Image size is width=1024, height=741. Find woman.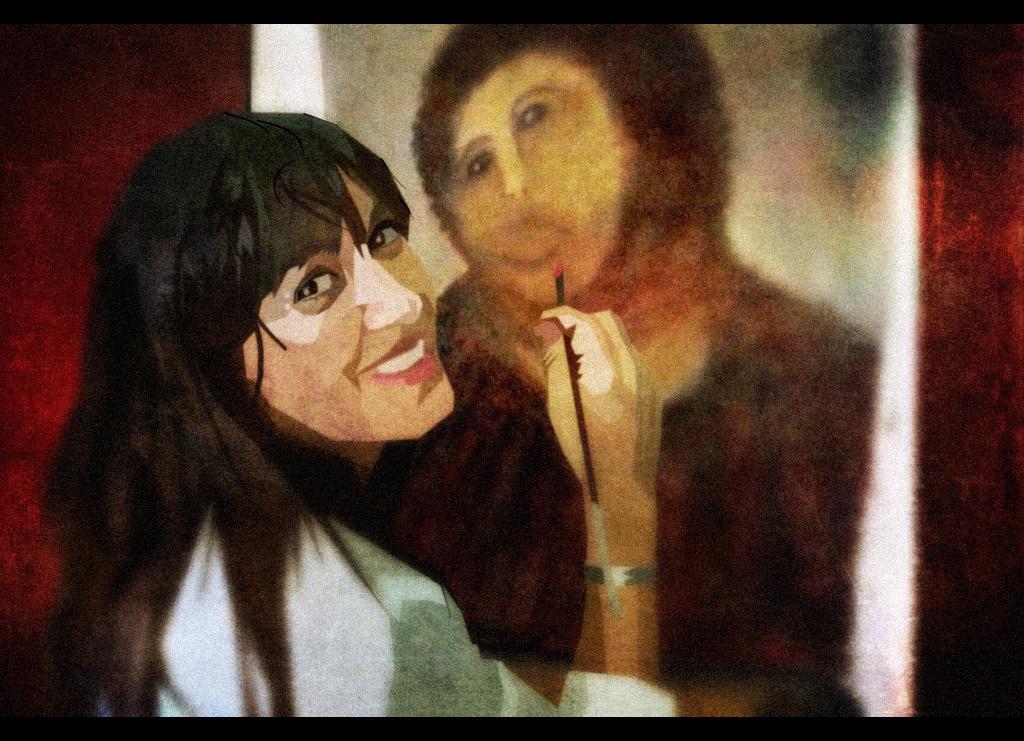
x1=27 y1=83 x2=678 y2=740.
